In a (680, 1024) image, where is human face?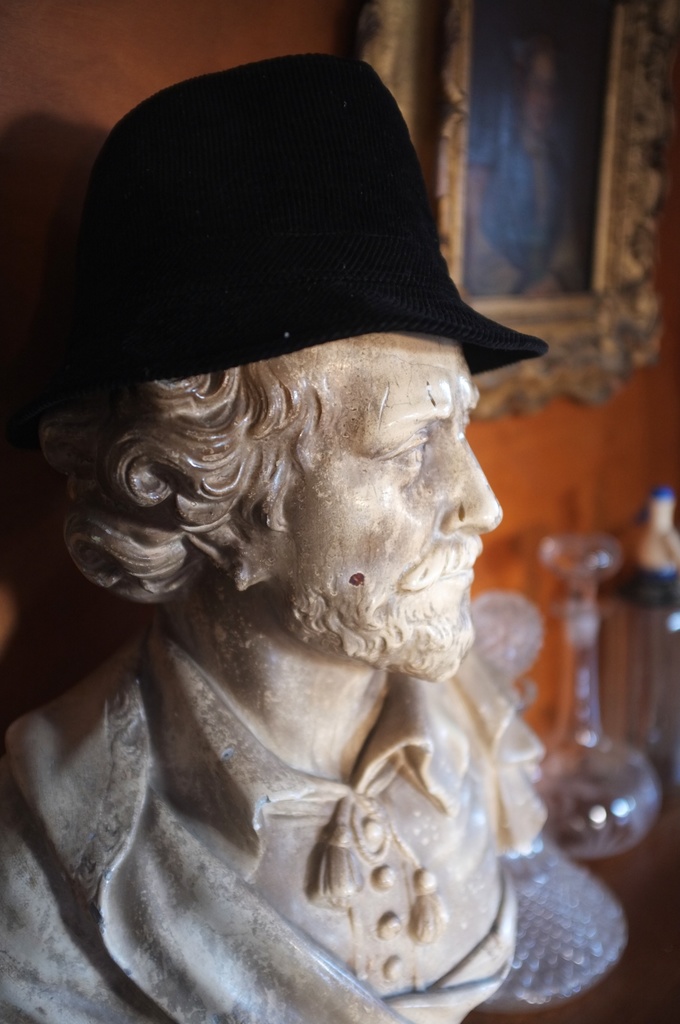
<box>245,331,504,679</box>.
